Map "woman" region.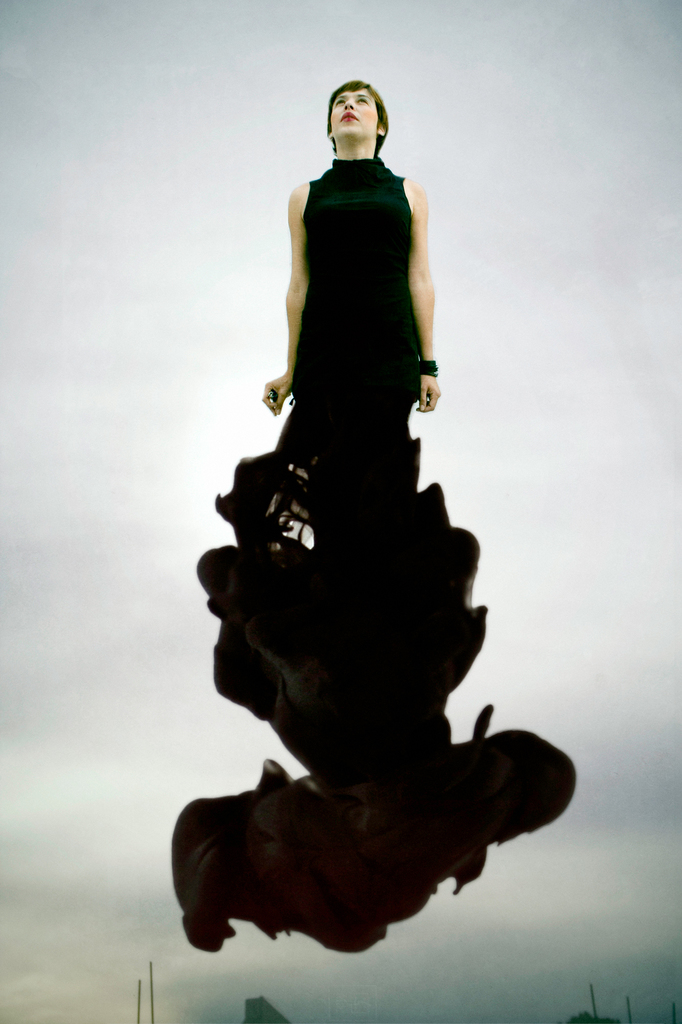
Mapped to bbox=[172, 32, 543, 956].
